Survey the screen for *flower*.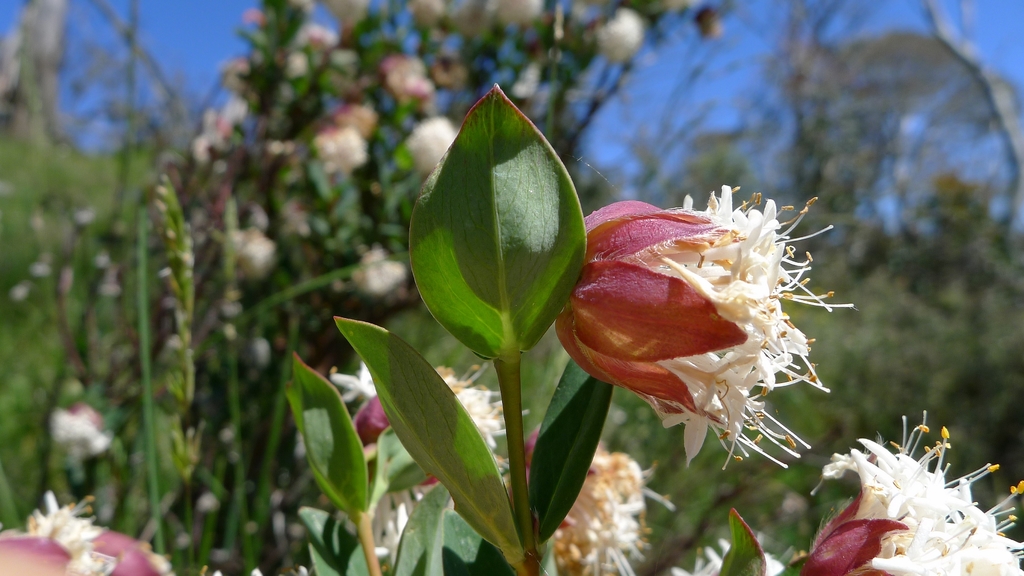
Survey found: [39,399,113,483].
